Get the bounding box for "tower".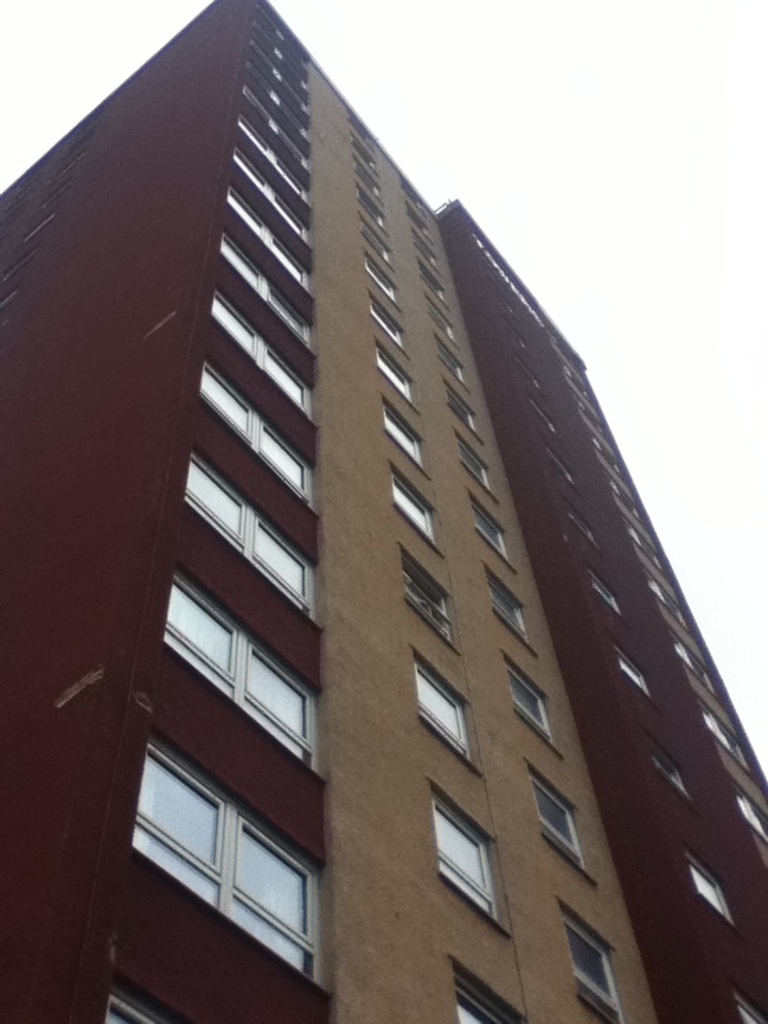
x1=0 y1=0 x2=765 y2=1023.
